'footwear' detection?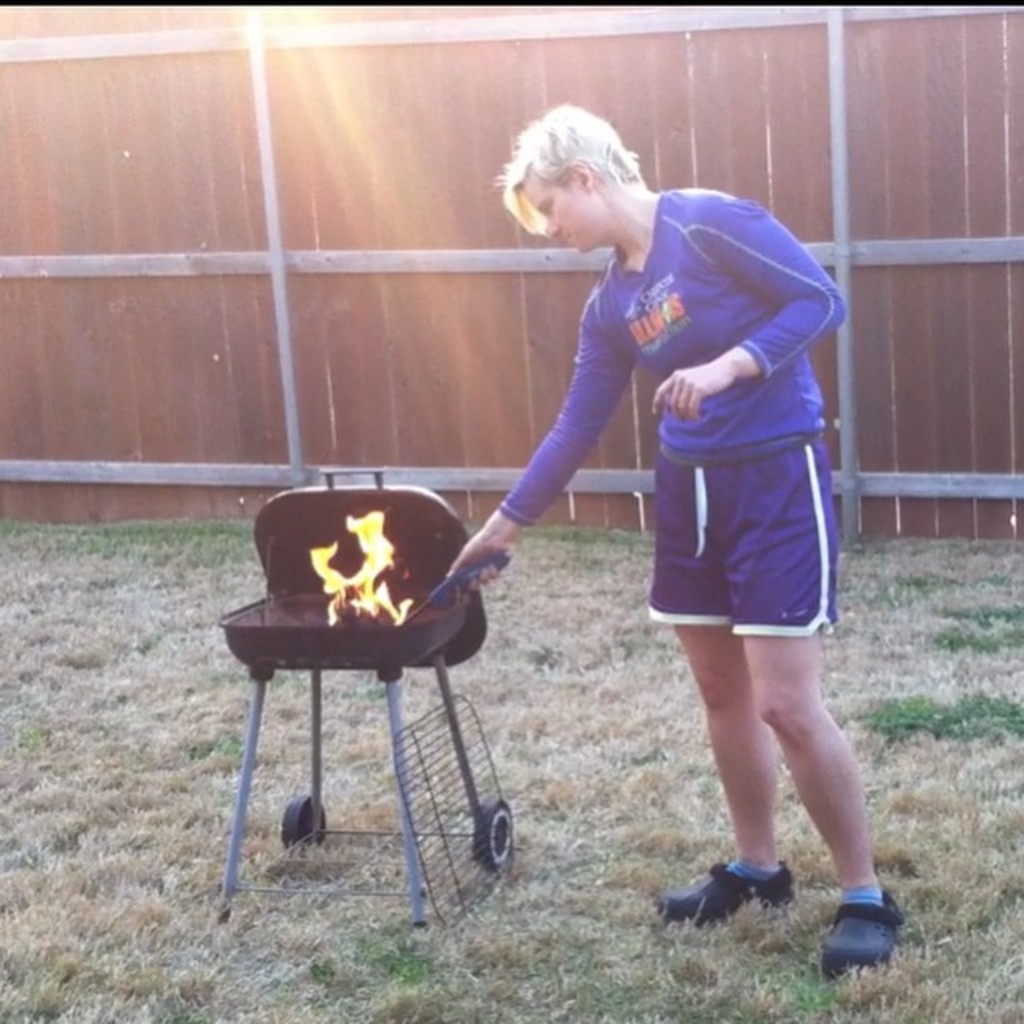
{"x1": 654, "y1": 853, "x2": 802, "y2": 922}
